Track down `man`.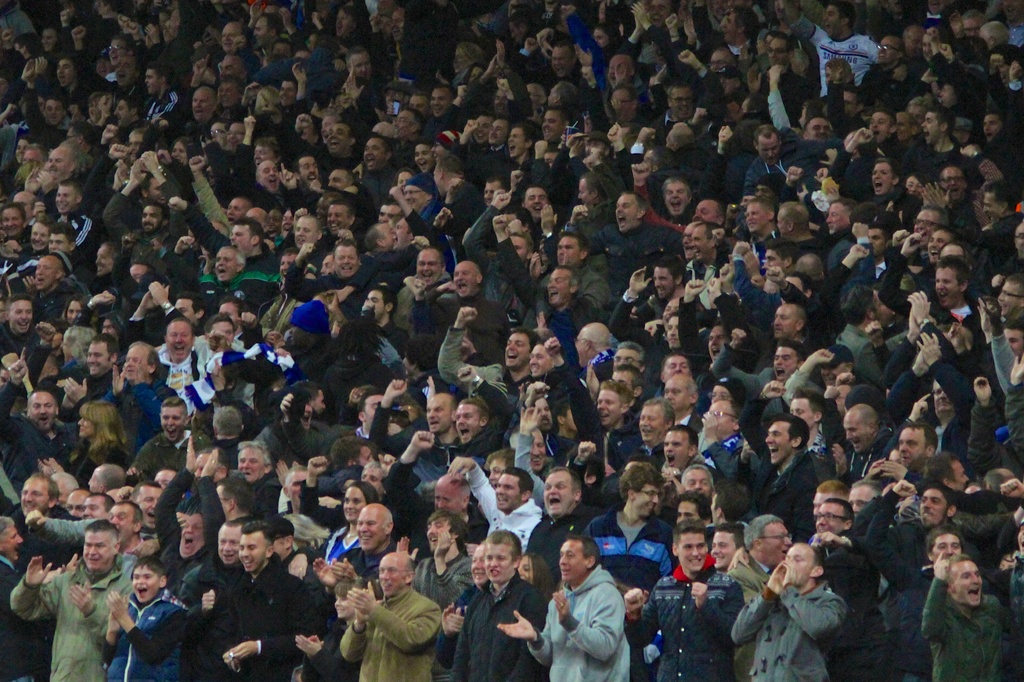
Tracked to (412, 508, 473, 610).
